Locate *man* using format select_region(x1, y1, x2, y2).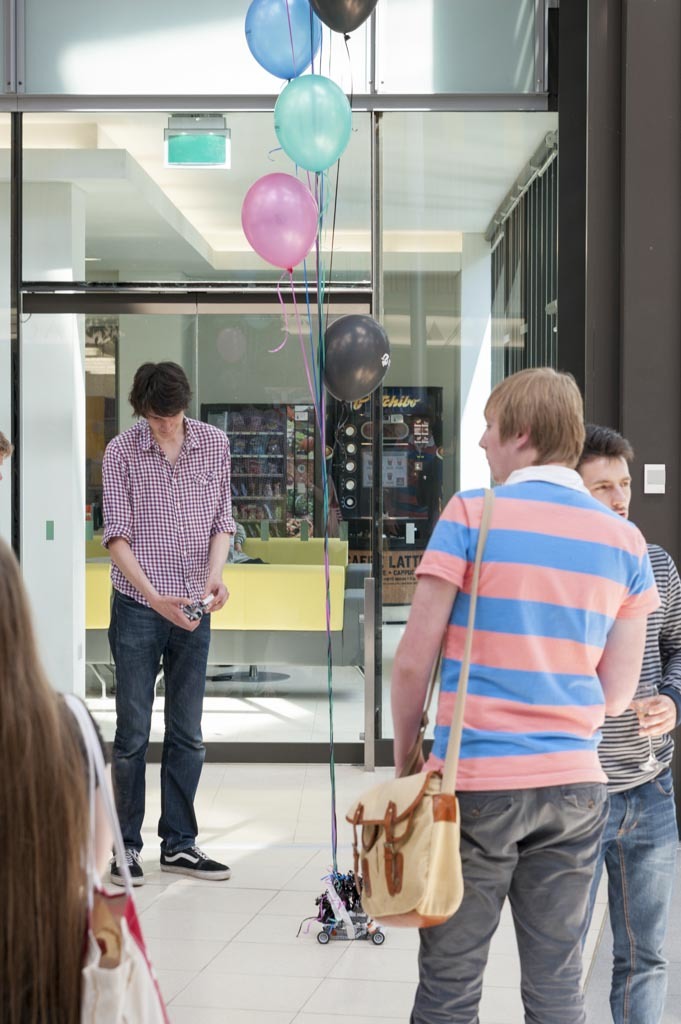
select_region(83, 338, 246, 878).
